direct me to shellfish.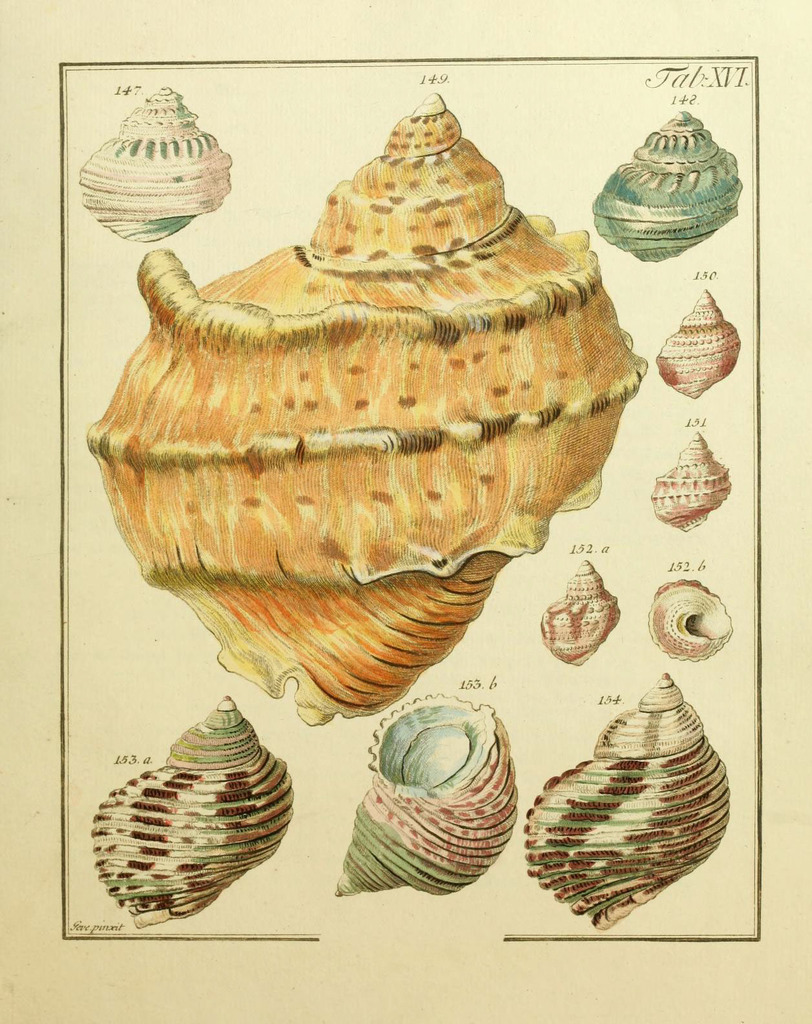
Direction: [x1=92, y1=699, x2=291, y2=935].
